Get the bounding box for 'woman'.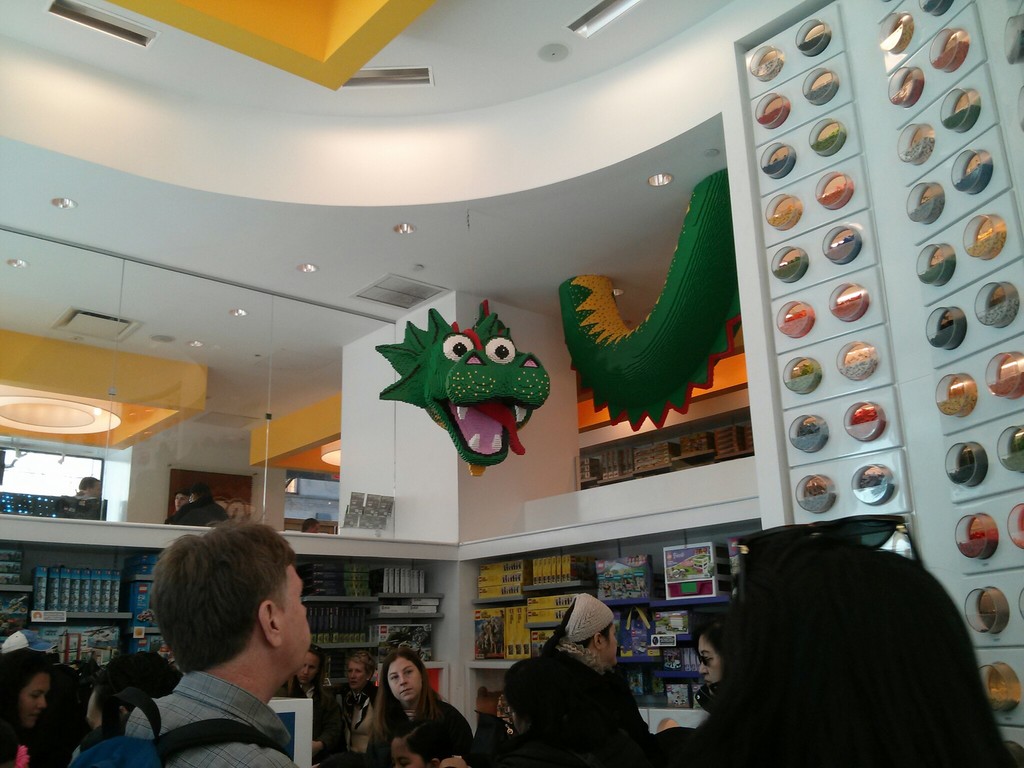
locate(351, 655, 439, 760).
